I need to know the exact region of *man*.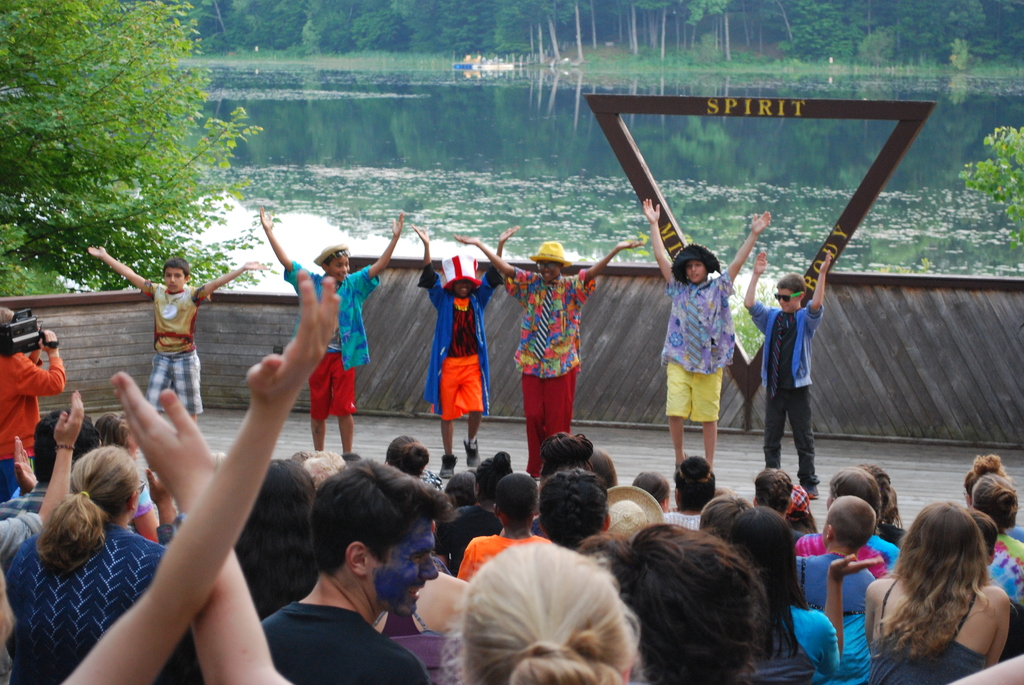
Region: <region>0, 304, 64, 502</region>.
